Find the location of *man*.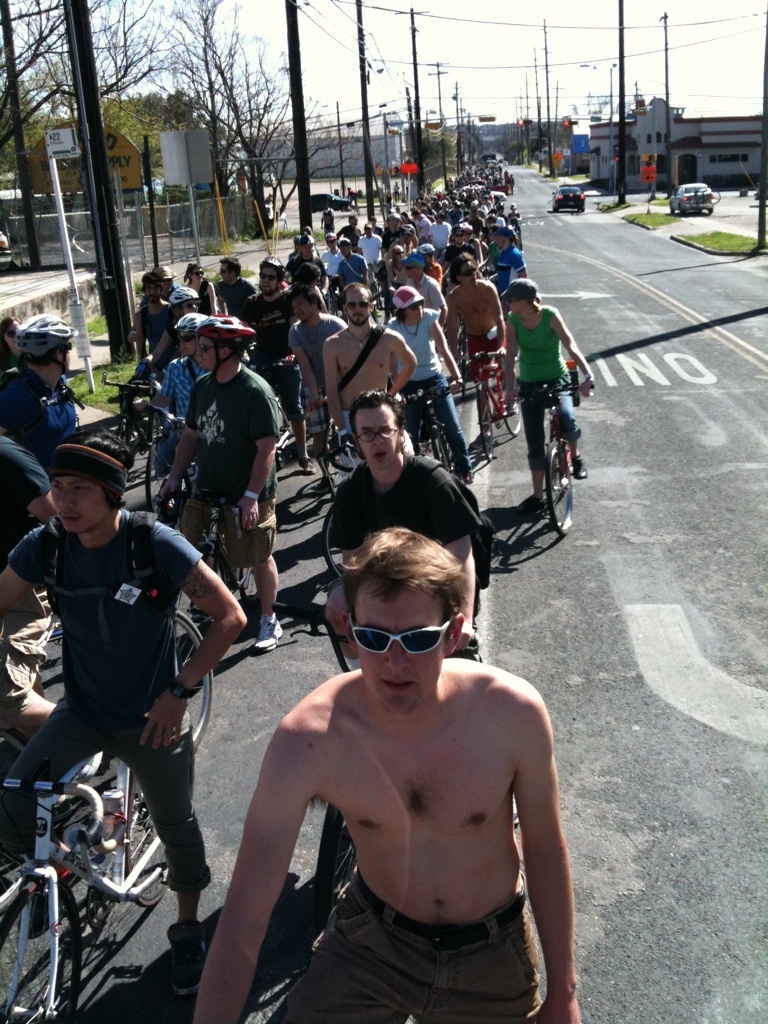
Location: box(317, 274, 422, 480).
